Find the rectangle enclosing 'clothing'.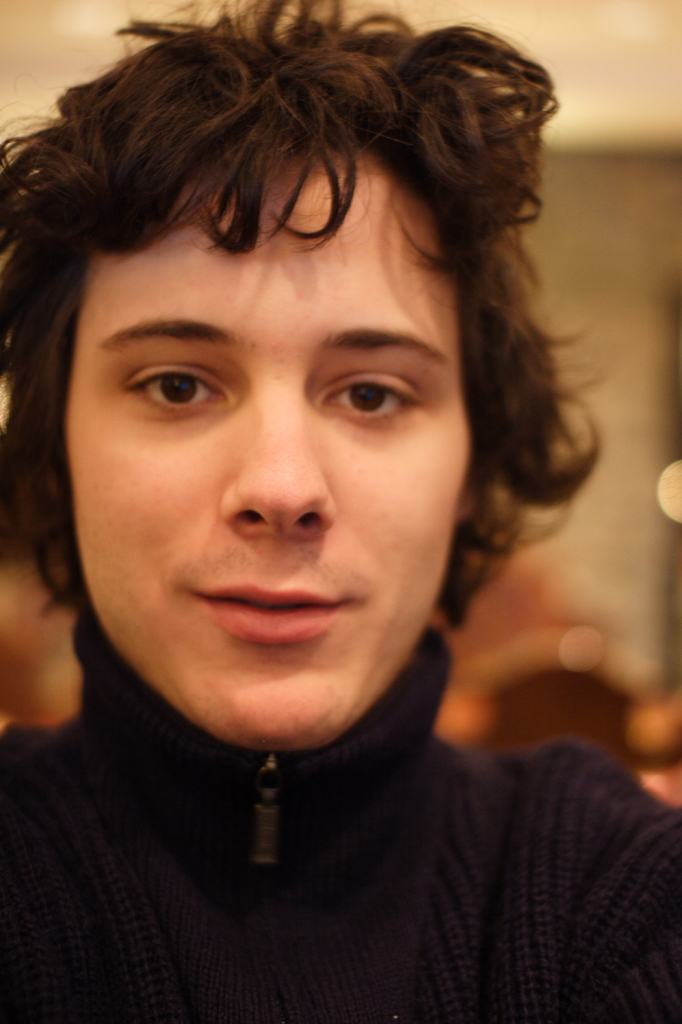
{"left": 98, "top": 680, "right": 681, "bottom": 1014}.
